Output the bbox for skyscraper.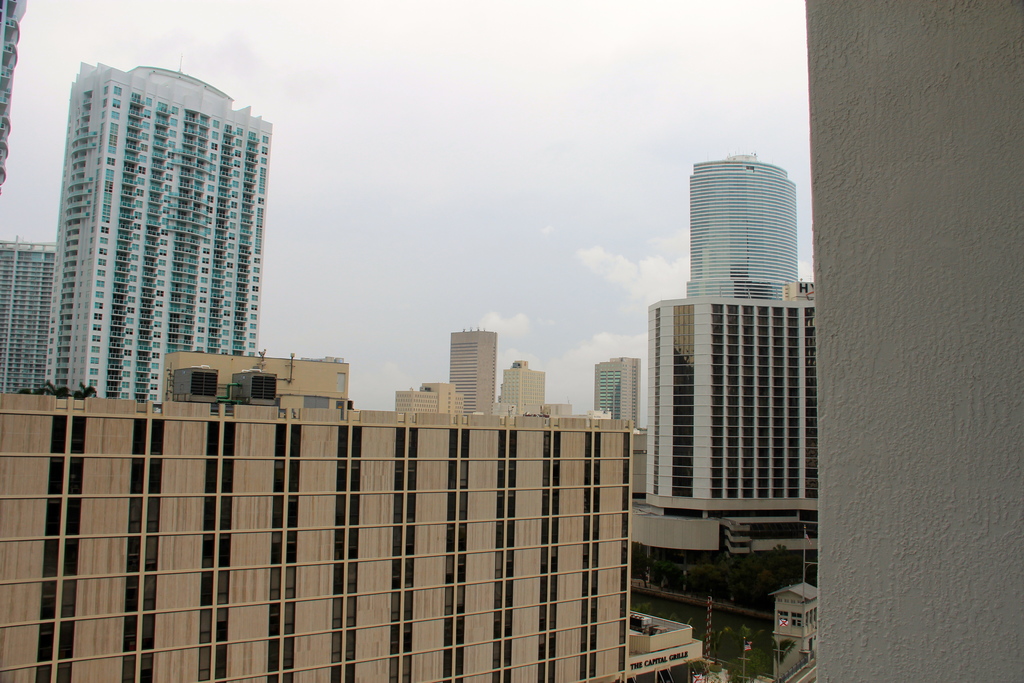
[left=51, top=60, right=271, bottom=408].
